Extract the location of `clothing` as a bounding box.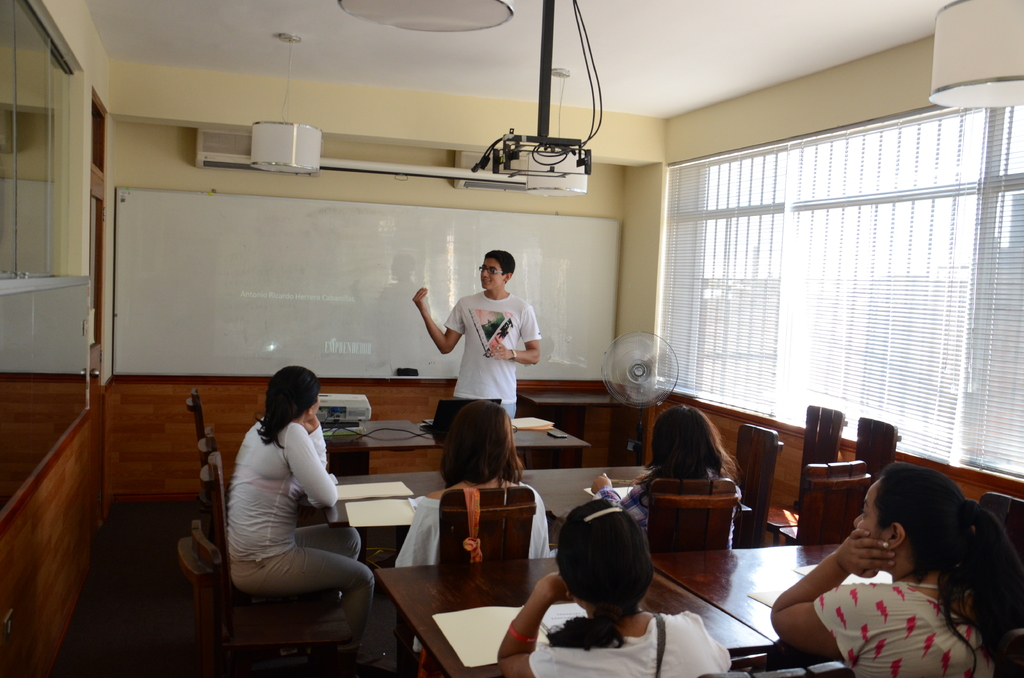
bbox(448, 277, 549, 442).
